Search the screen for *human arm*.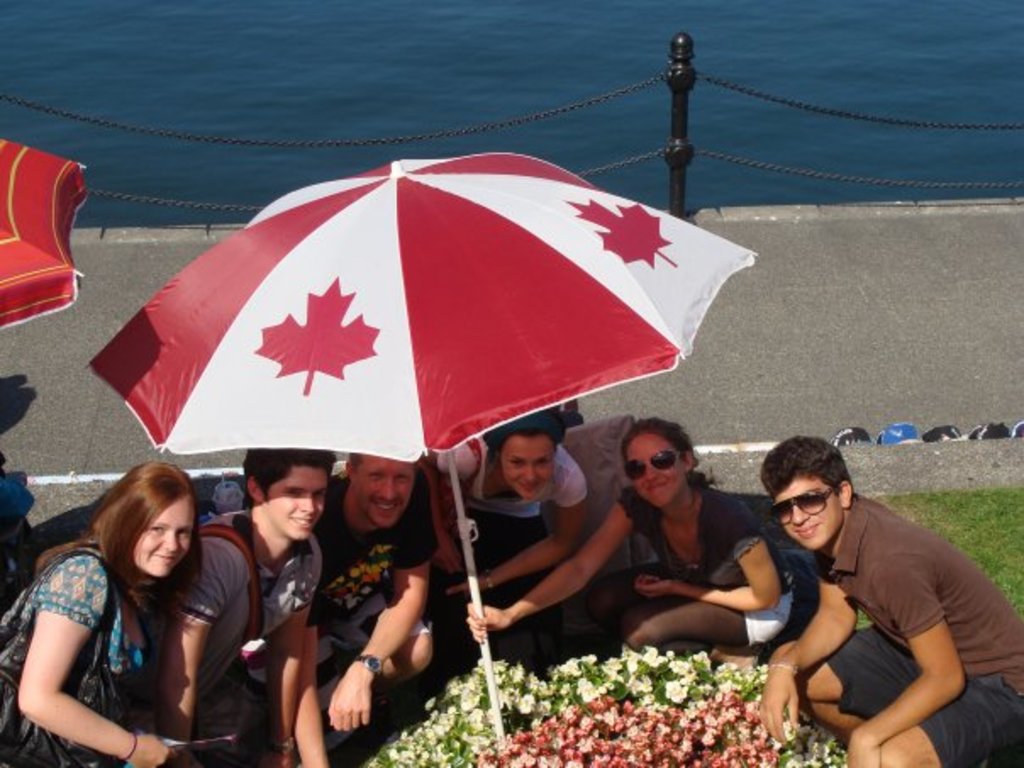
Found at 795 558 970 739.
